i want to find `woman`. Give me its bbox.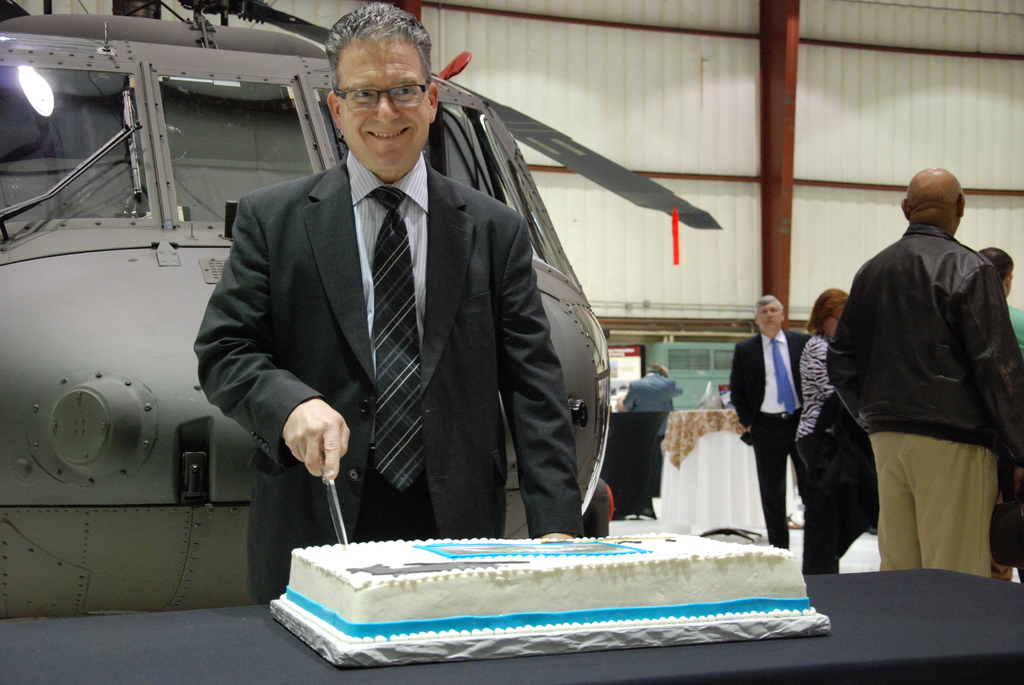
detection(805, 287, 879, 575).
